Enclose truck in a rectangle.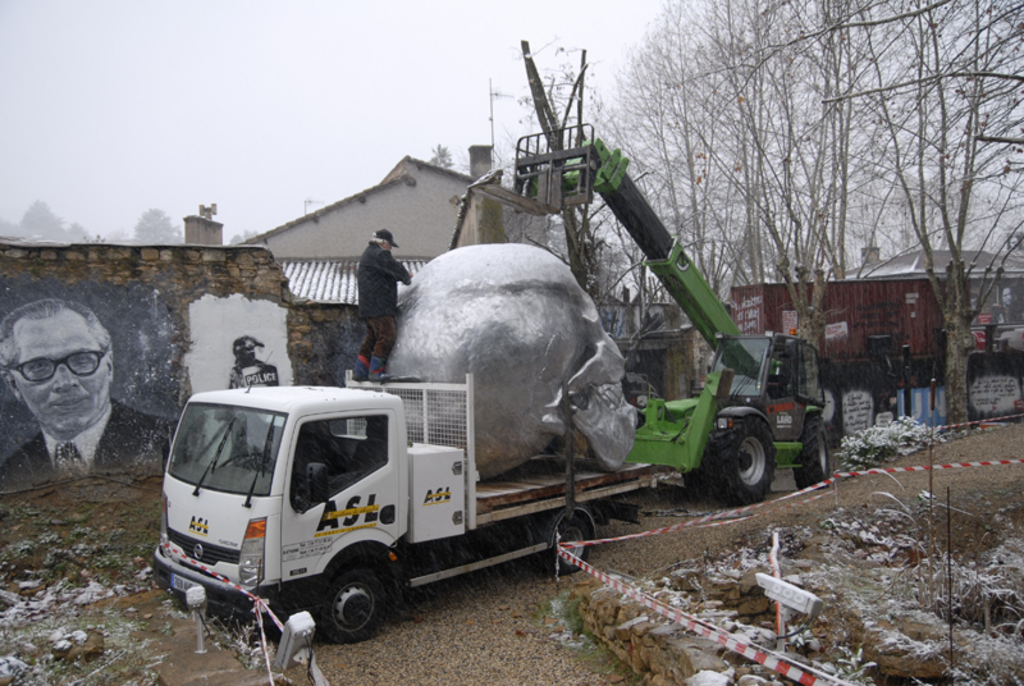
box(156, 214, 771, 631).
